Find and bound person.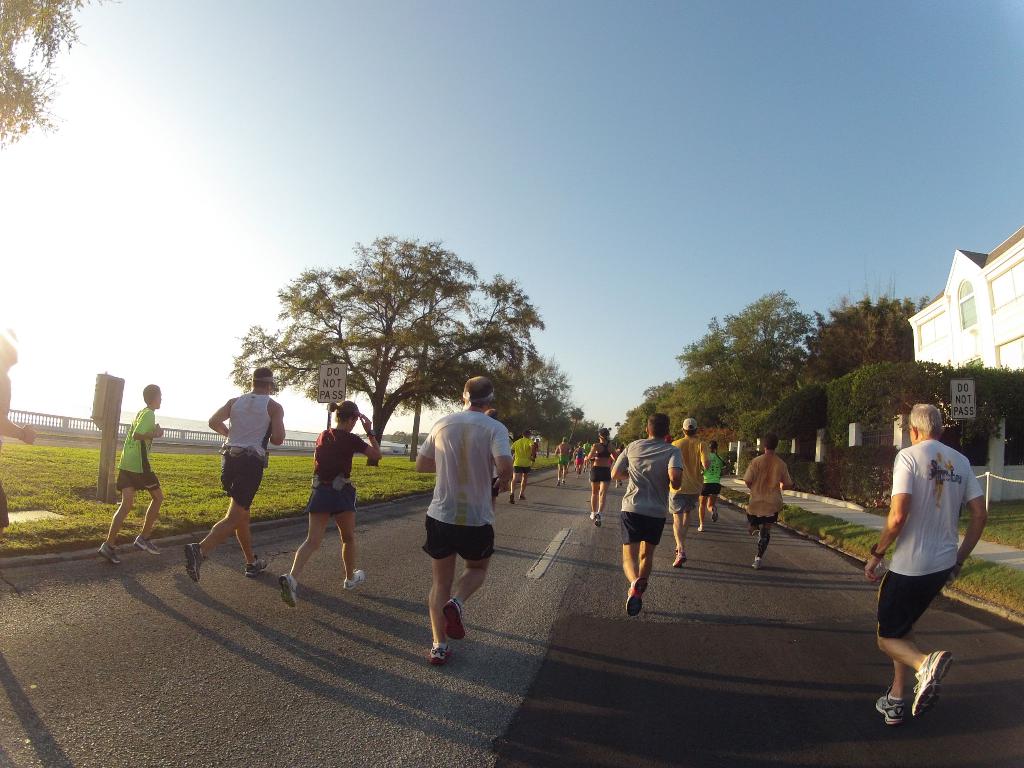
Bound: [507, 429, 536, 500].
